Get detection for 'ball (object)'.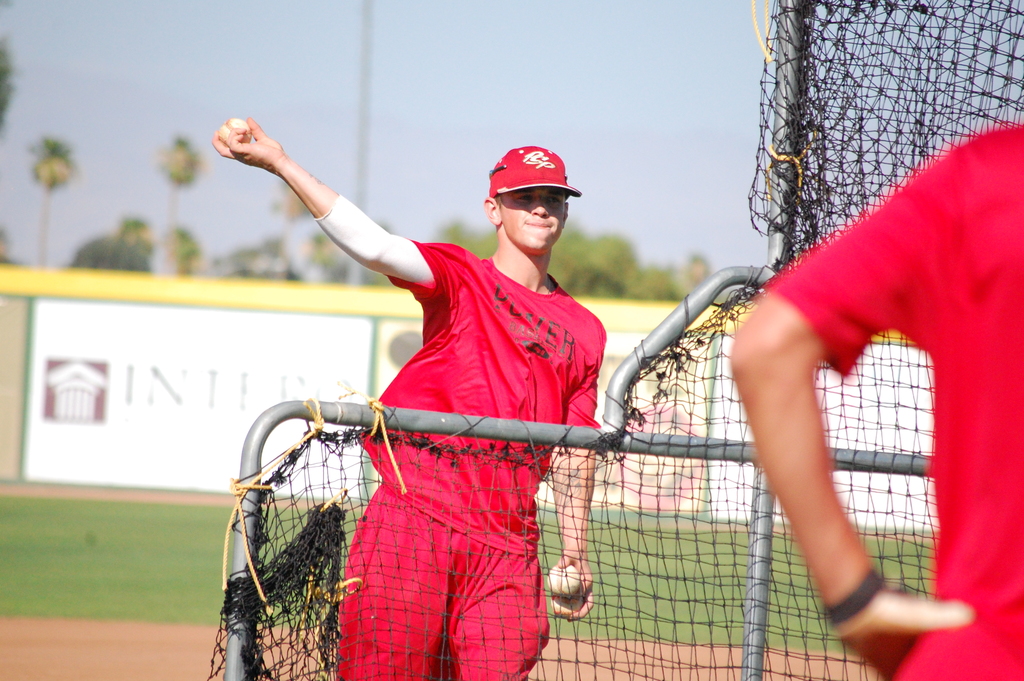
Detection: l=221, t=117, r=252, b=144.
